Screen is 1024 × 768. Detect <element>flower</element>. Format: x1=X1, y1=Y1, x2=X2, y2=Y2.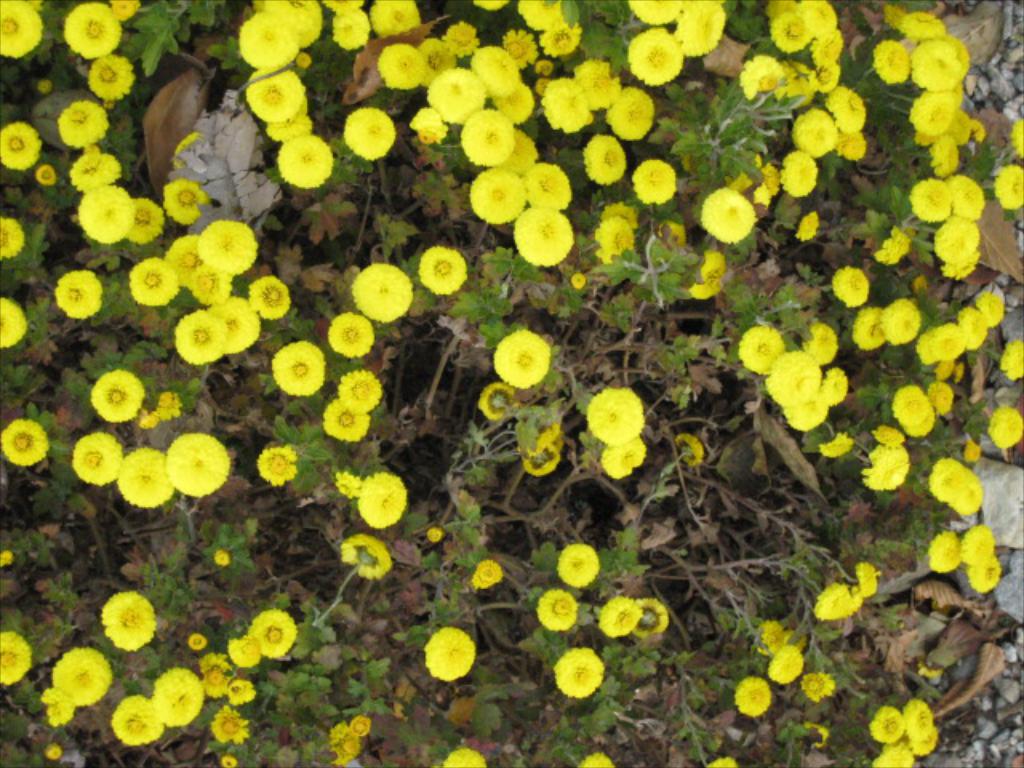
x1=546, y1=589, x2=579, y2=630.
